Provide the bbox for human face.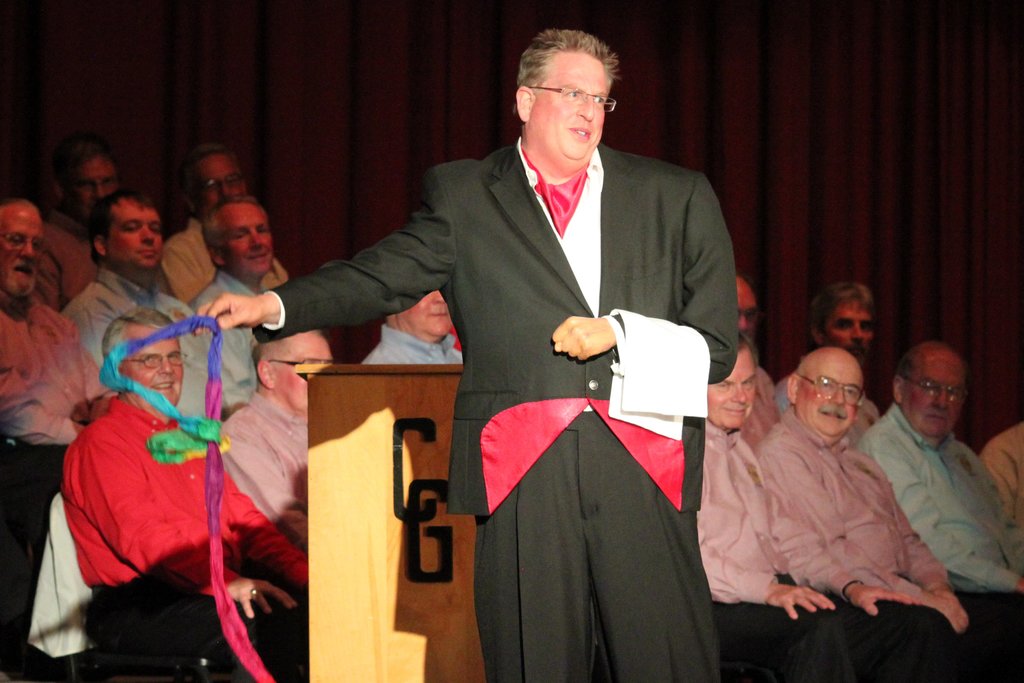
194/144/240/218.
